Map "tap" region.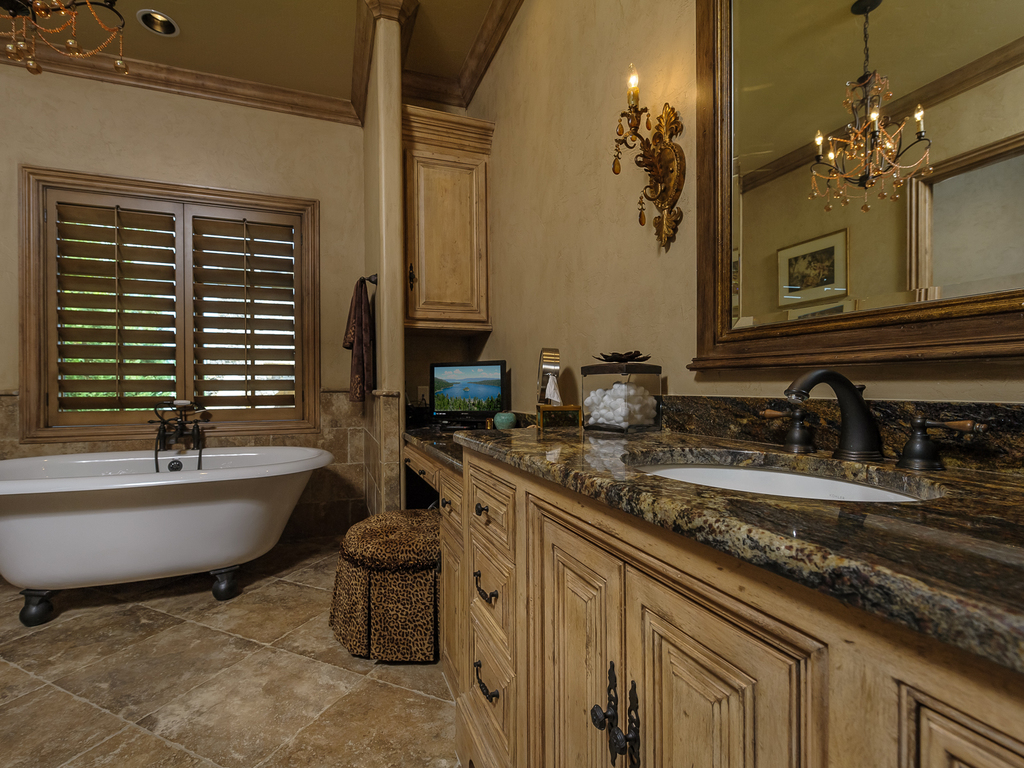
Mapped to 783,353,908,470.
